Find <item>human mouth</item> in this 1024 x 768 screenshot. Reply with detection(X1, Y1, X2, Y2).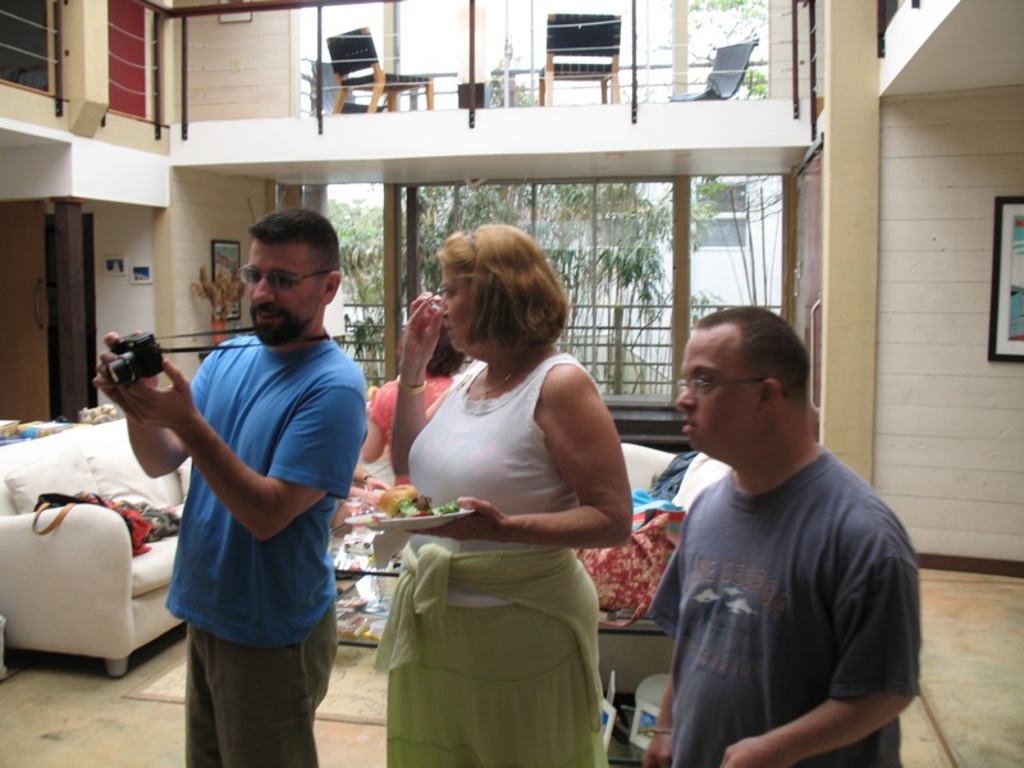
detection(684, 421, 698, 434).
